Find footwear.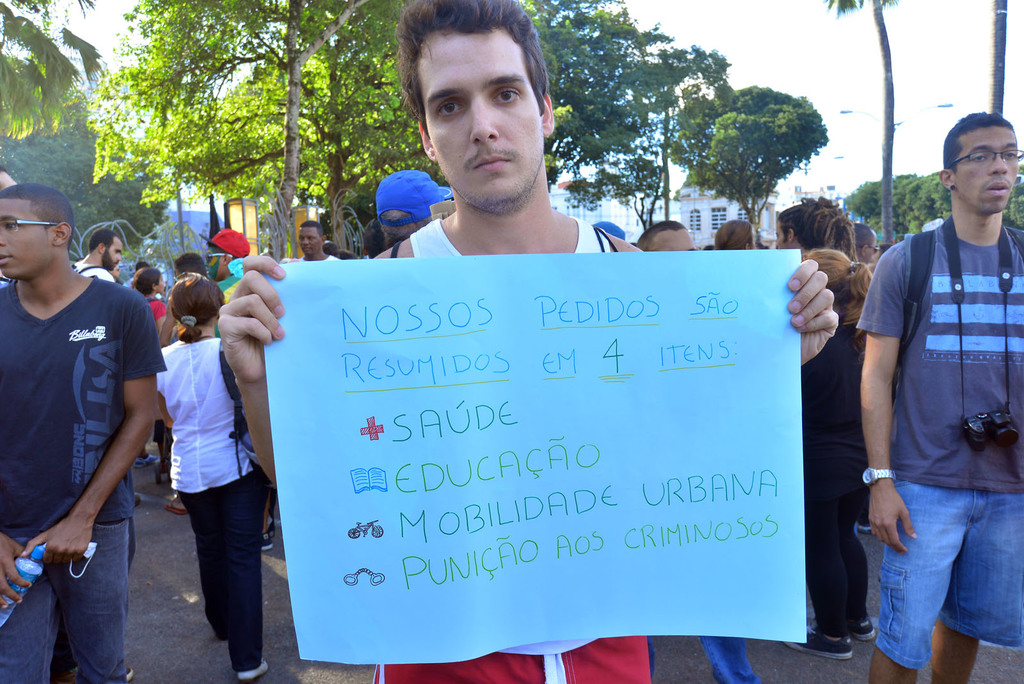
(163,500,188,516).
